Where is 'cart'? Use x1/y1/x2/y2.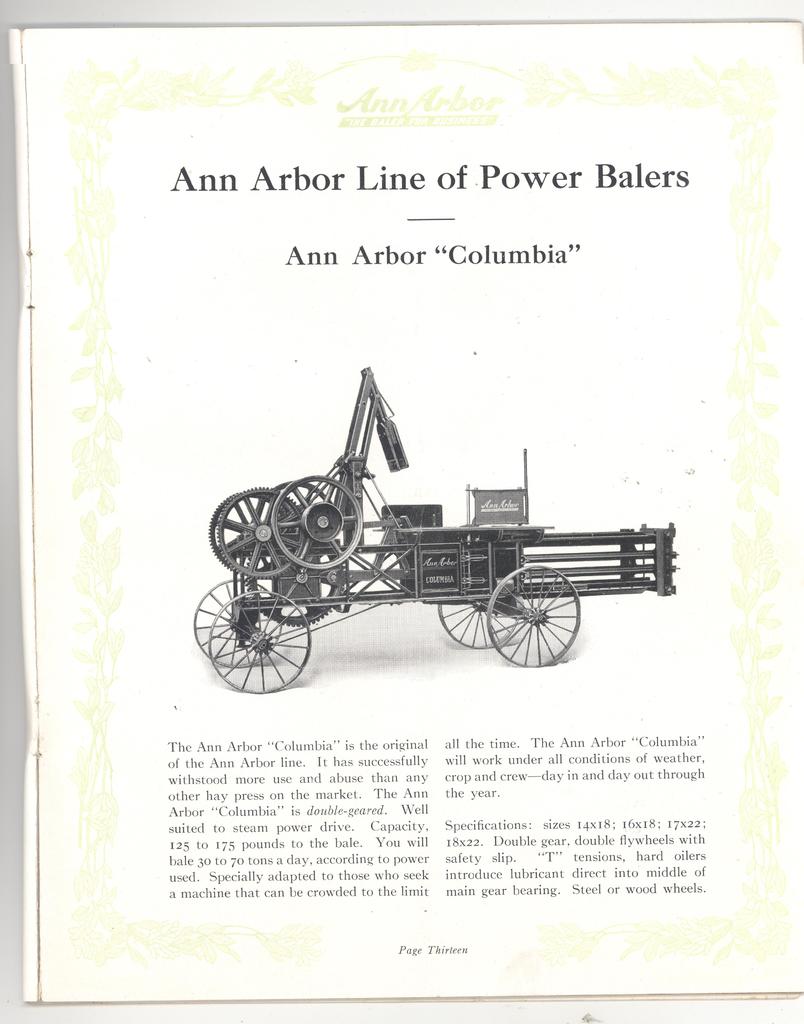
190/370/678/693.
